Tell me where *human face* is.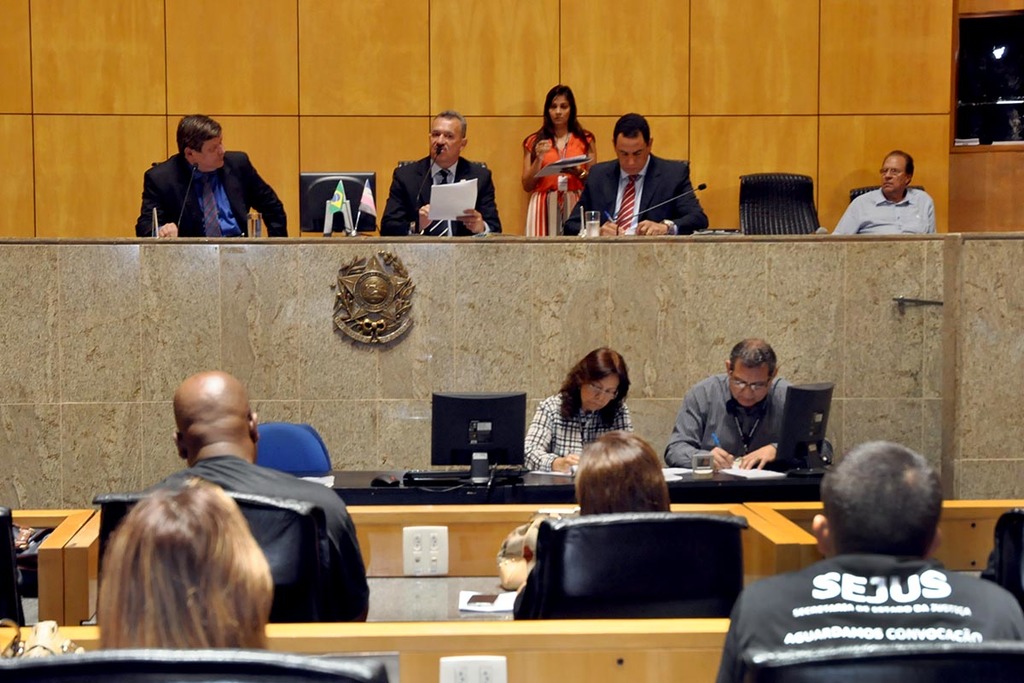
*human face* is at x1=583 y1=376 x2=617 y2=412.
